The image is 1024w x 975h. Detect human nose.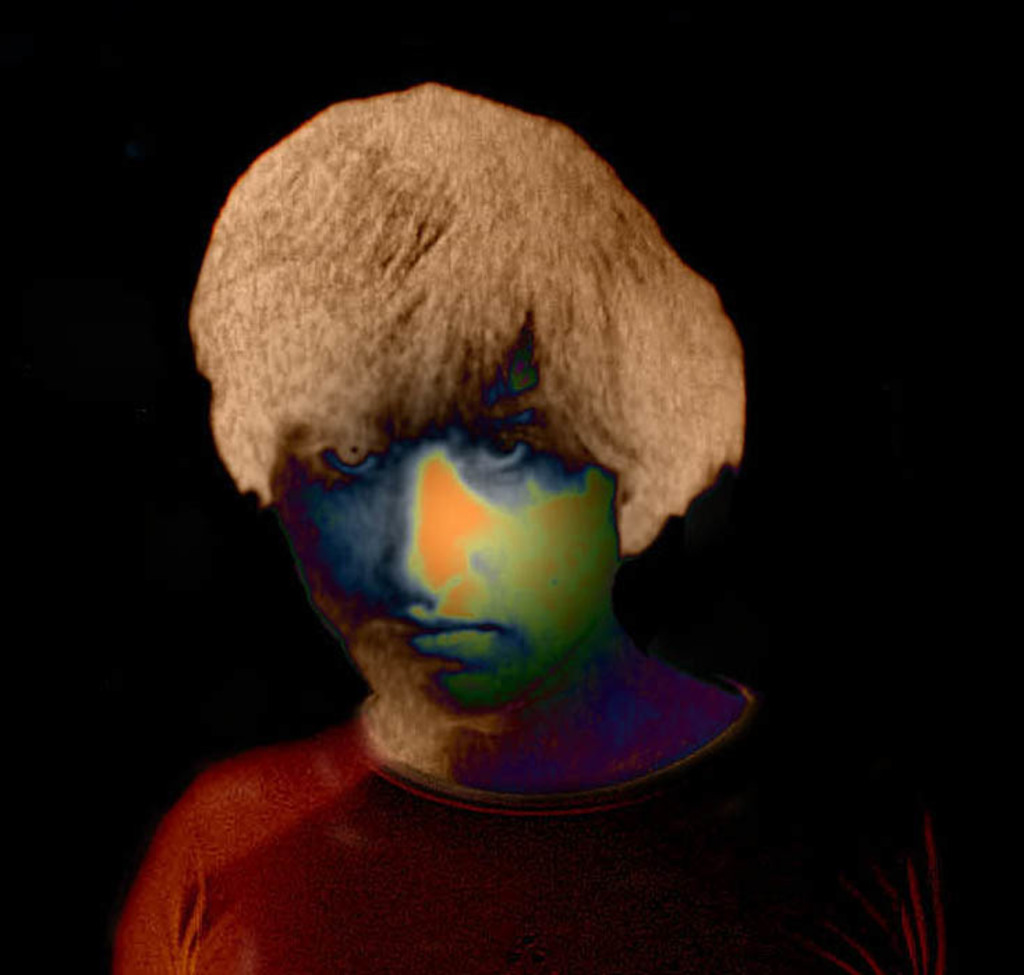
Detection: box=[385, 454, 468, 593].
